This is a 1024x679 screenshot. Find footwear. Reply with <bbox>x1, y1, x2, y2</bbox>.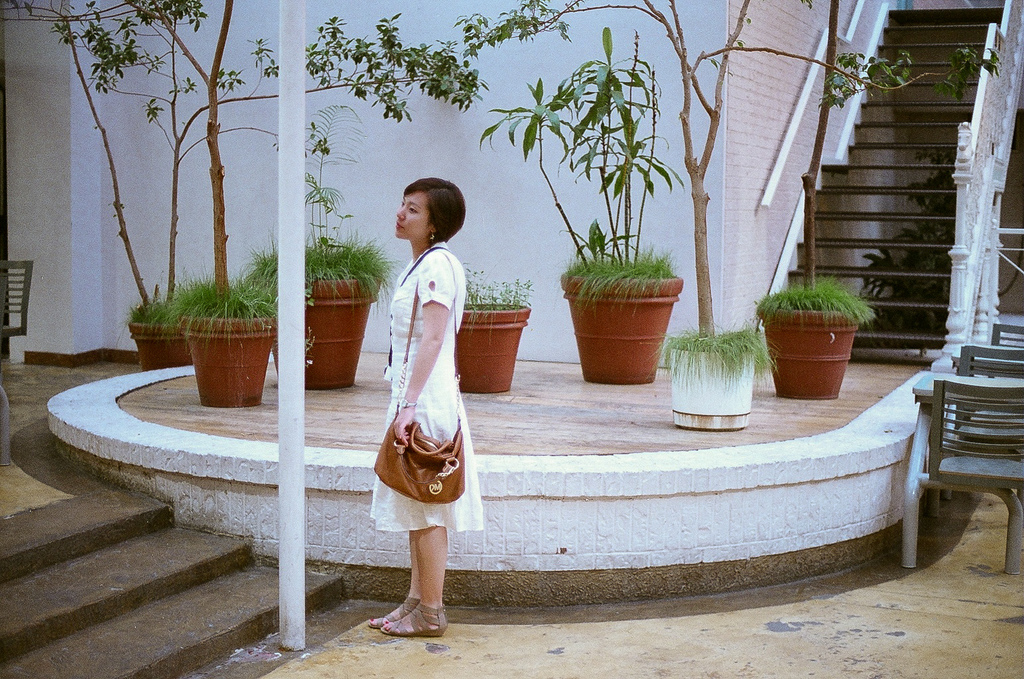
<bbox>381, 601, 449, 639</bbox>.
